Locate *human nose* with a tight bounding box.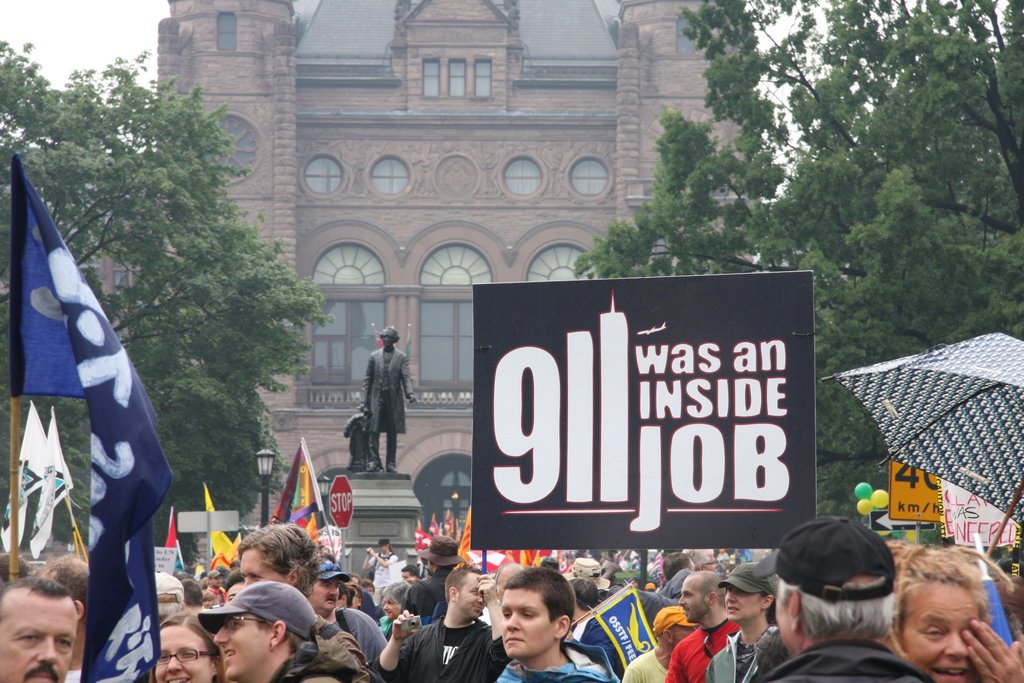
locate(724, 588, 735, 603).
